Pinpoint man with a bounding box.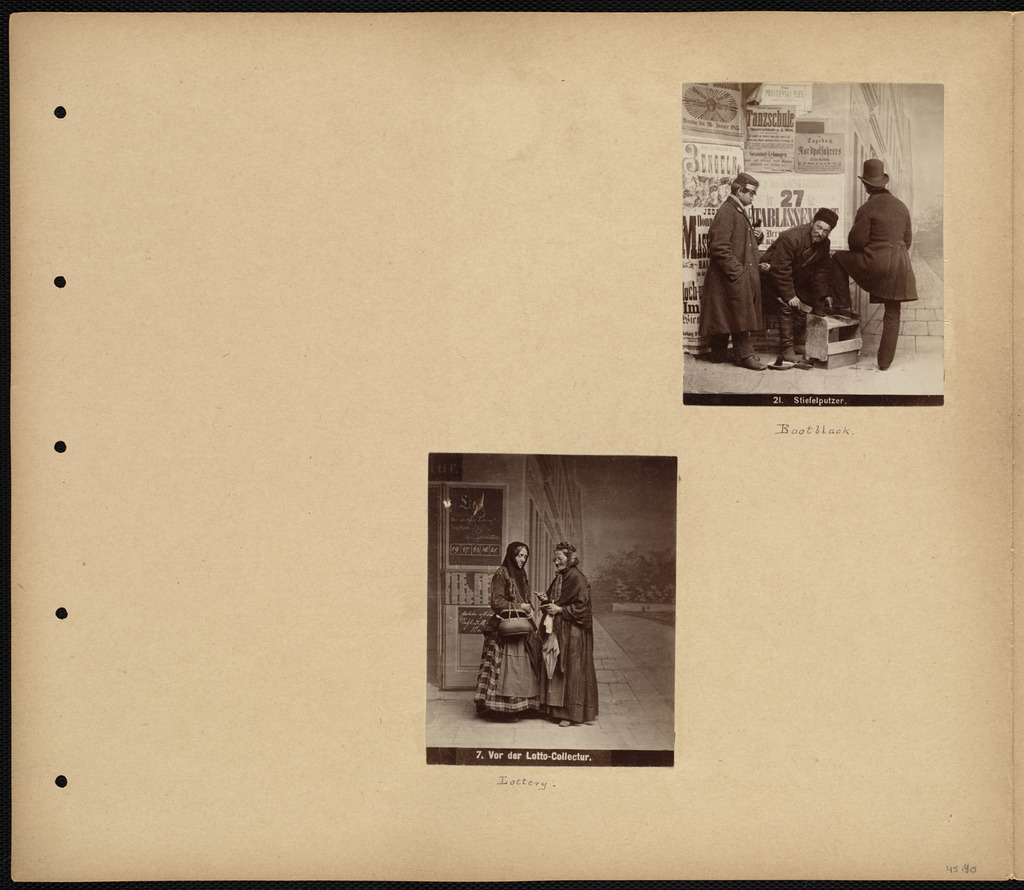
box(828, 152, 928, 372).
